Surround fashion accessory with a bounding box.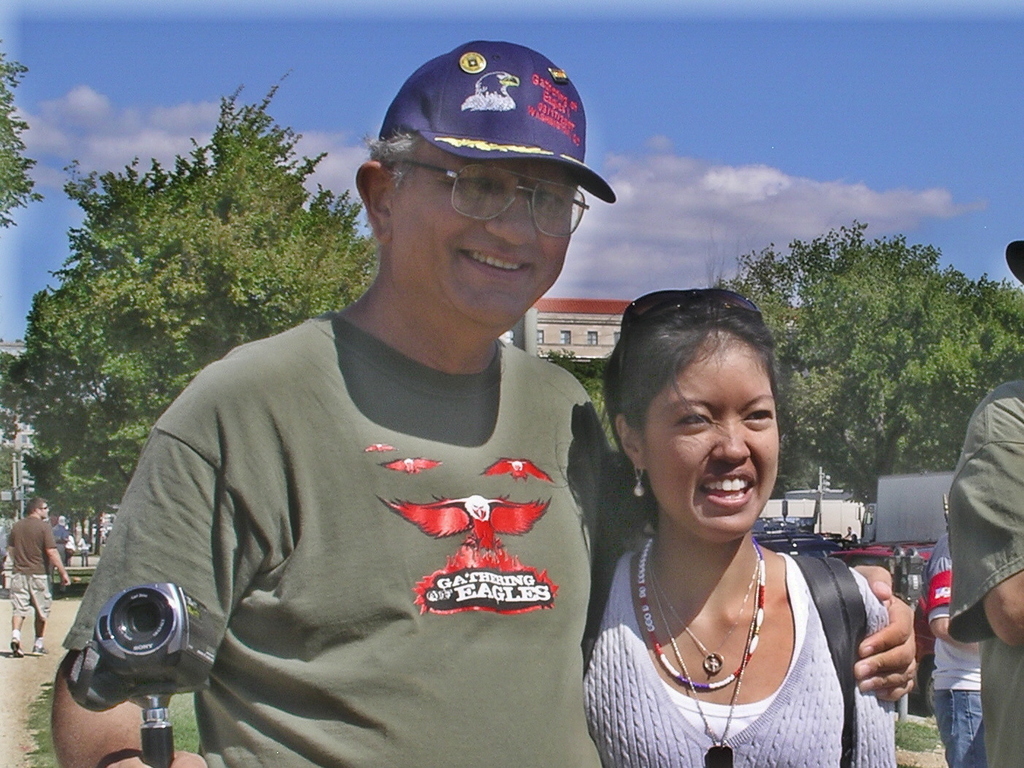
region(33, 645, 50, 655).
